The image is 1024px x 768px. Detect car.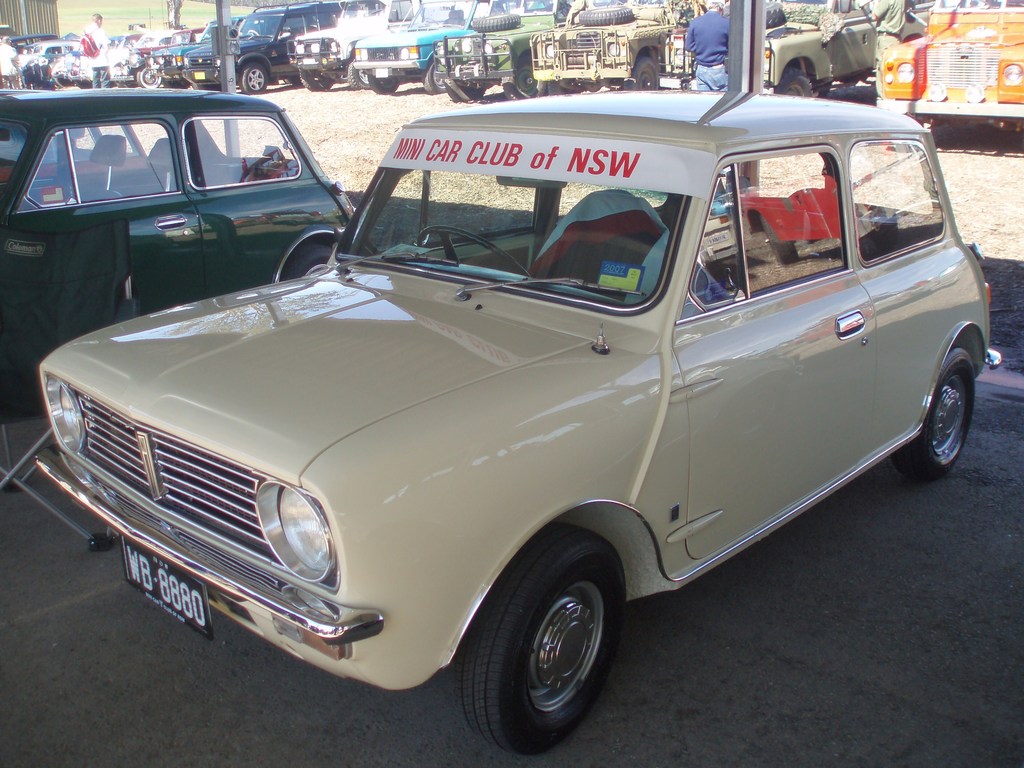
Detection: l=1, t=80, r=1011, b=749.
